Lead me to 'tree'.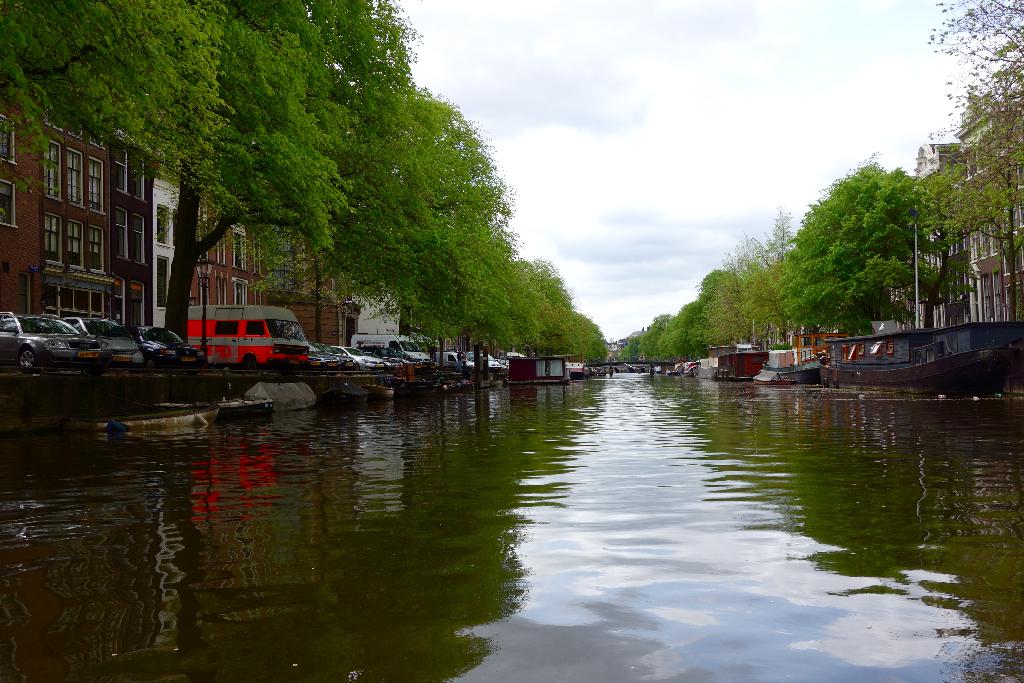
Lead to (left=511, top=246, right=562, bottom=349).
